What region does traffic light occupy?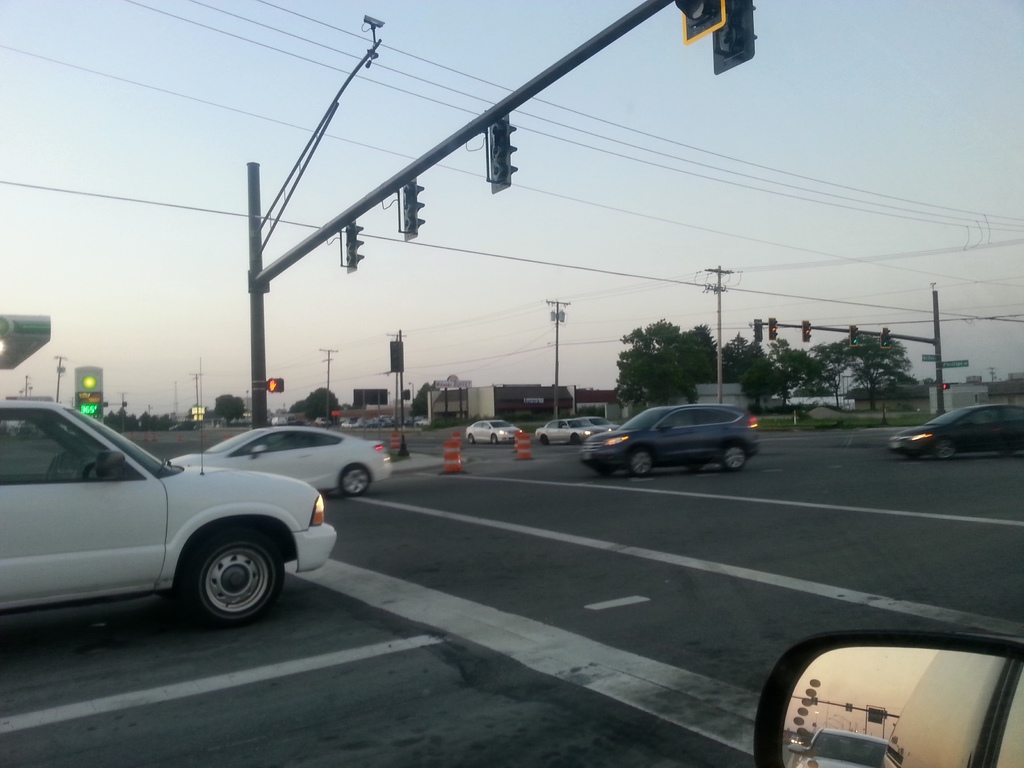
bbox=[943, 384, 950, 390].
